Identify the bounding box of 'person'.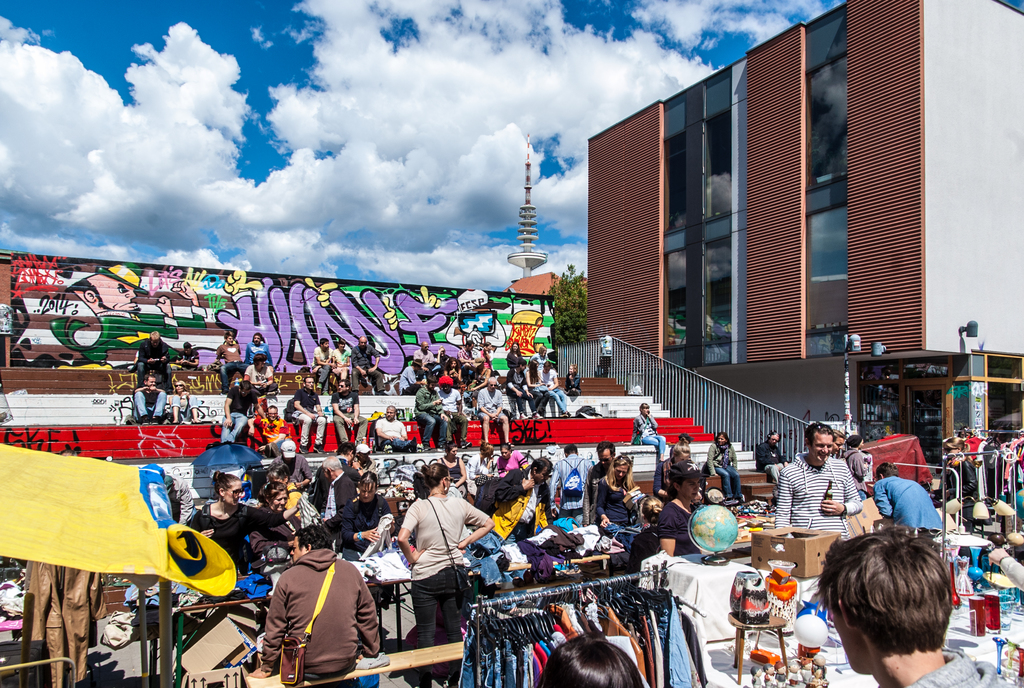
box=[129, 374, 163, 425].
